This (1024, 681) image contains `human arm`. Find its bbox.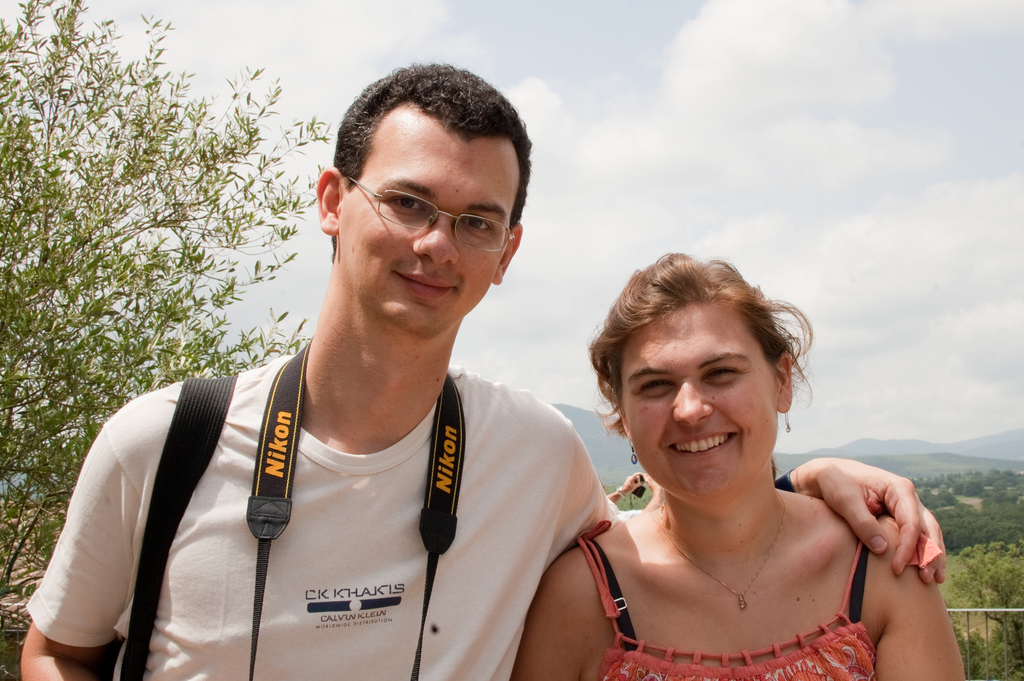
<region>874, 527, 960, 680</region>.
